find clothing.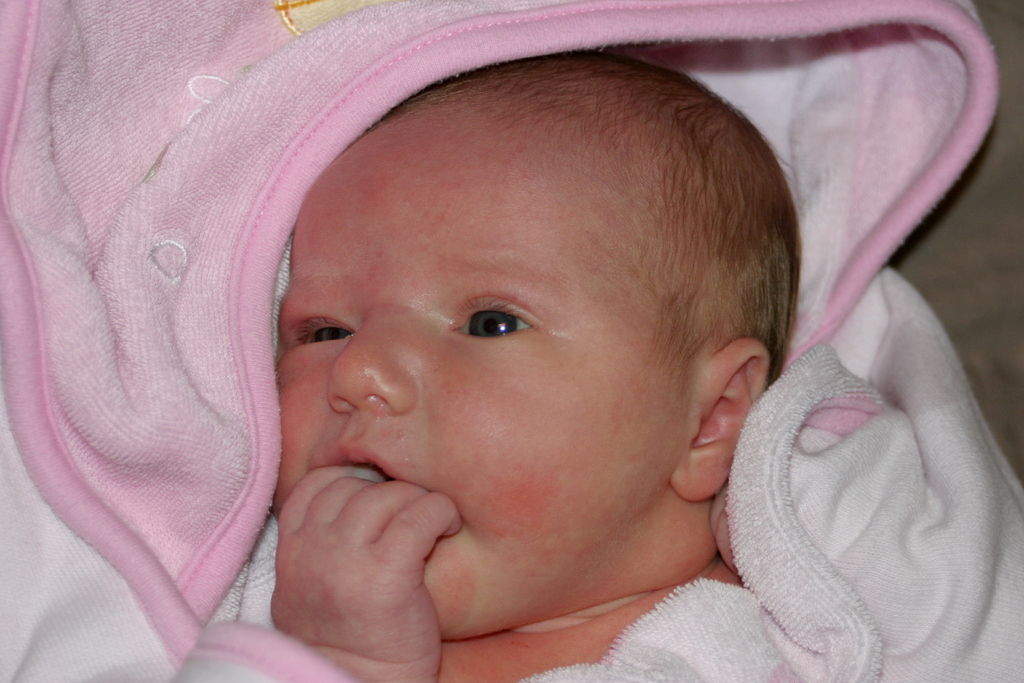
0/0/1023/682.
